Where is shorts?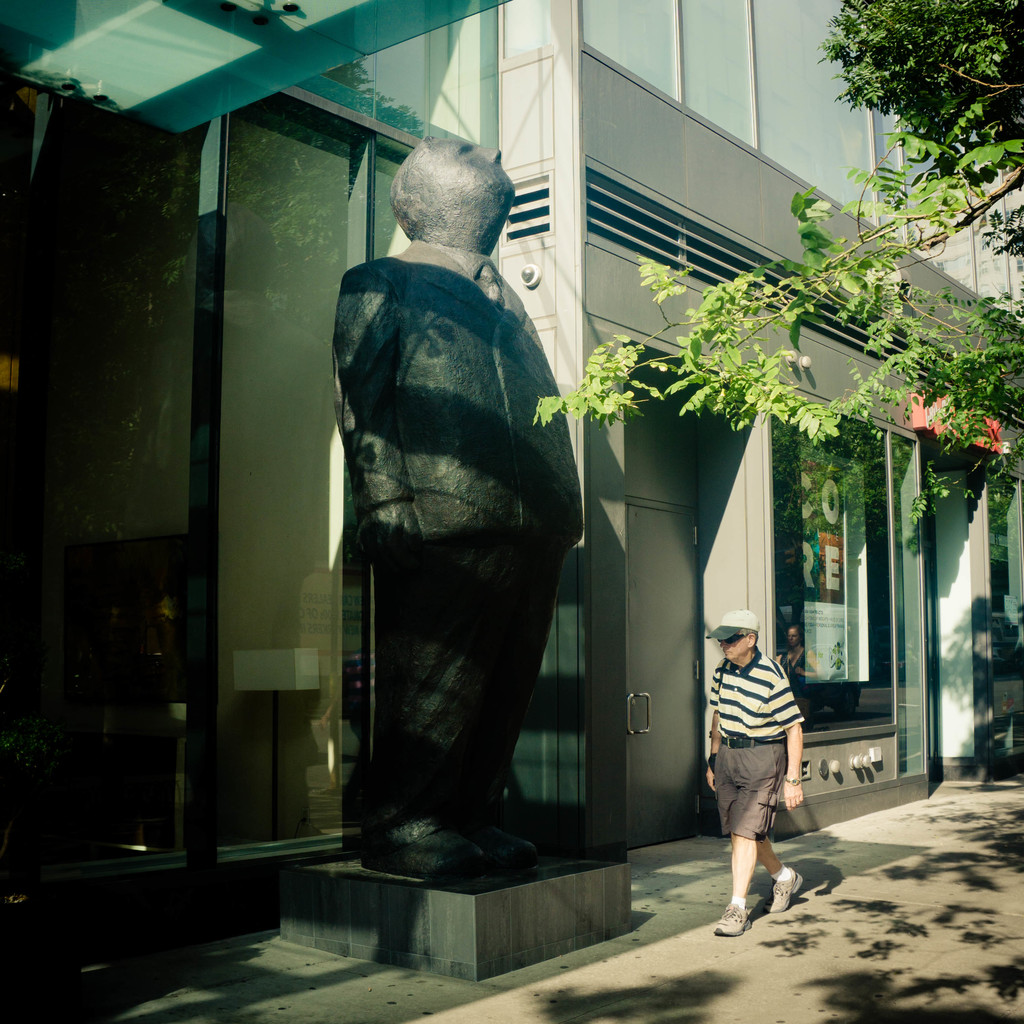
712:742:787:843.
